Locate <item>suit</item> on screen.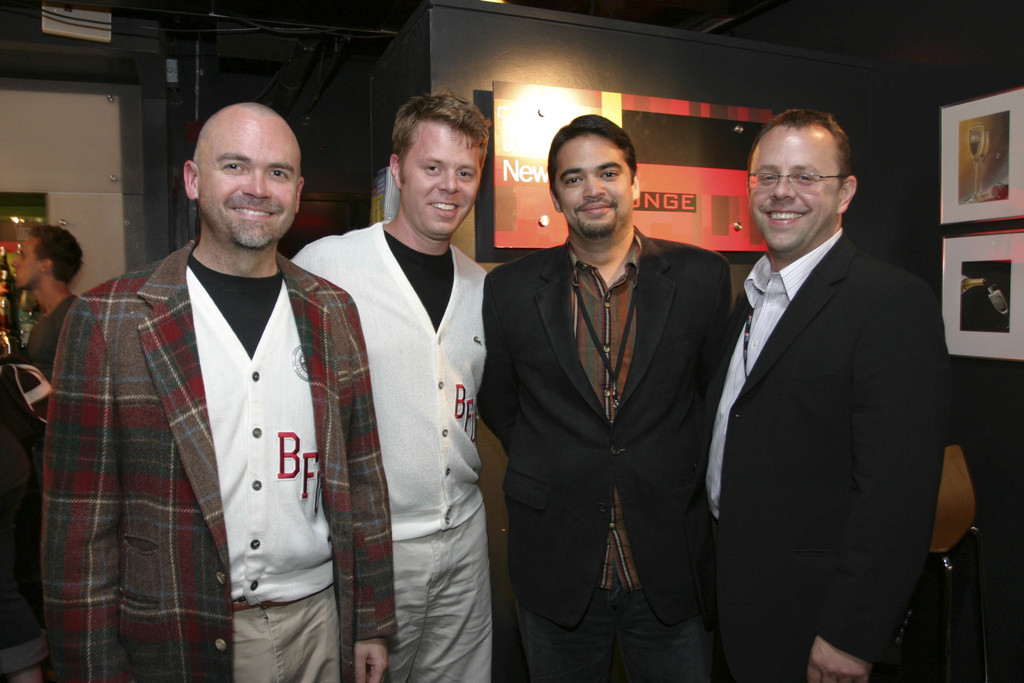
On screen at {"x1": 488, "y1": 119, "x2": 737, "y2": 679}.
